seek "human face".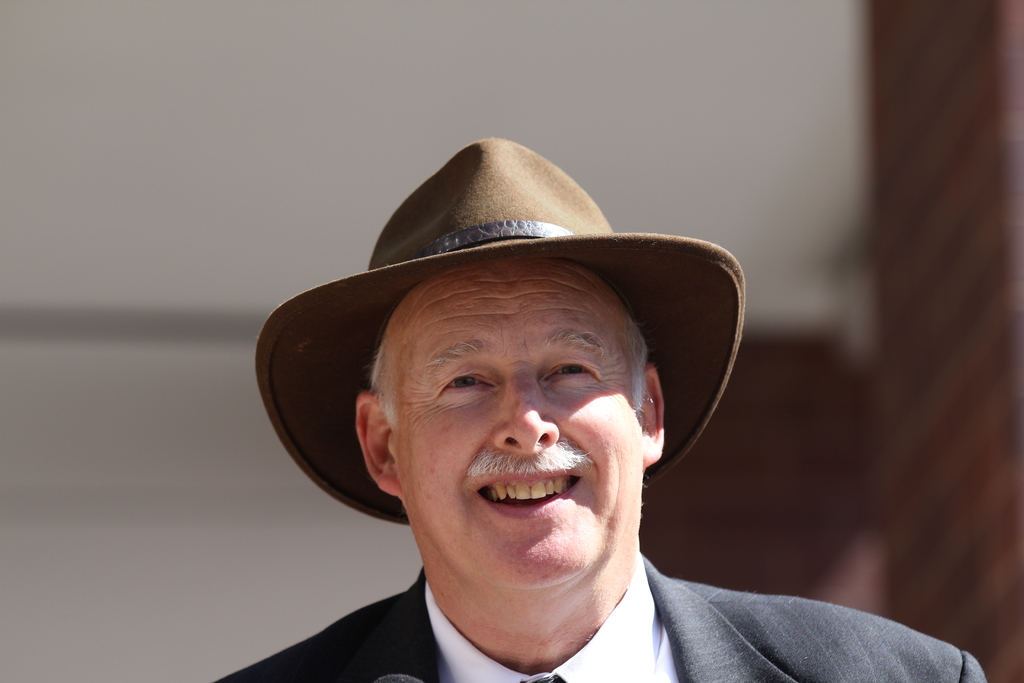
387, 255, 644, 607.
